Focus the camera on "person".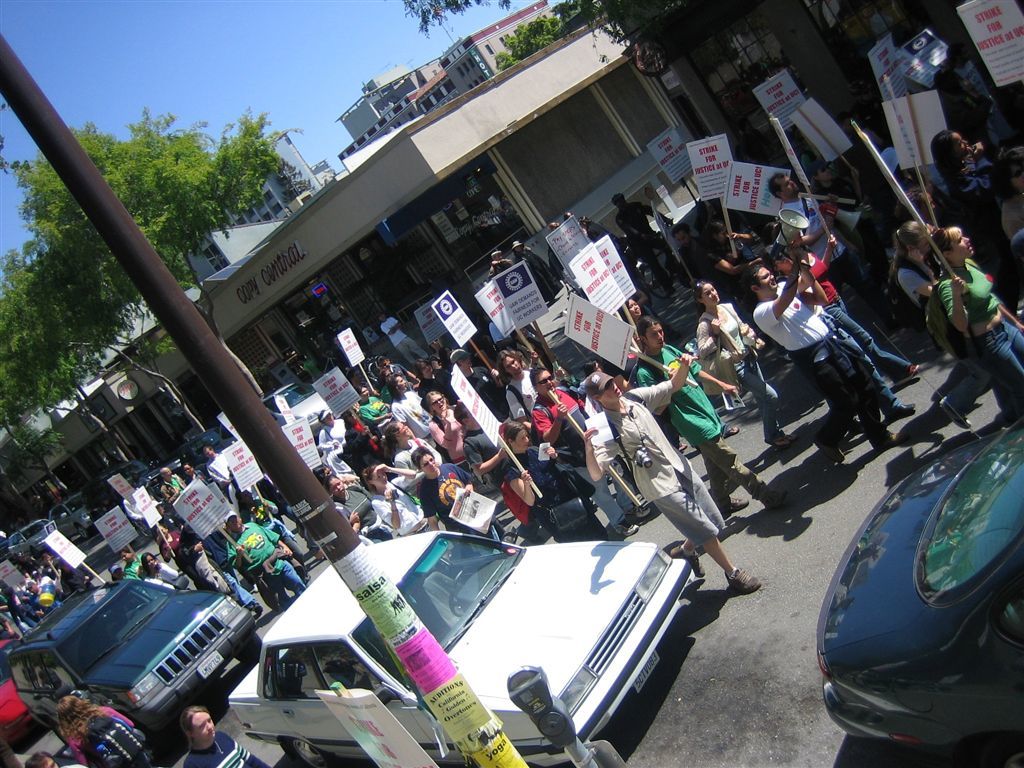
Focus region: crop(584, 354, 770, 616).
